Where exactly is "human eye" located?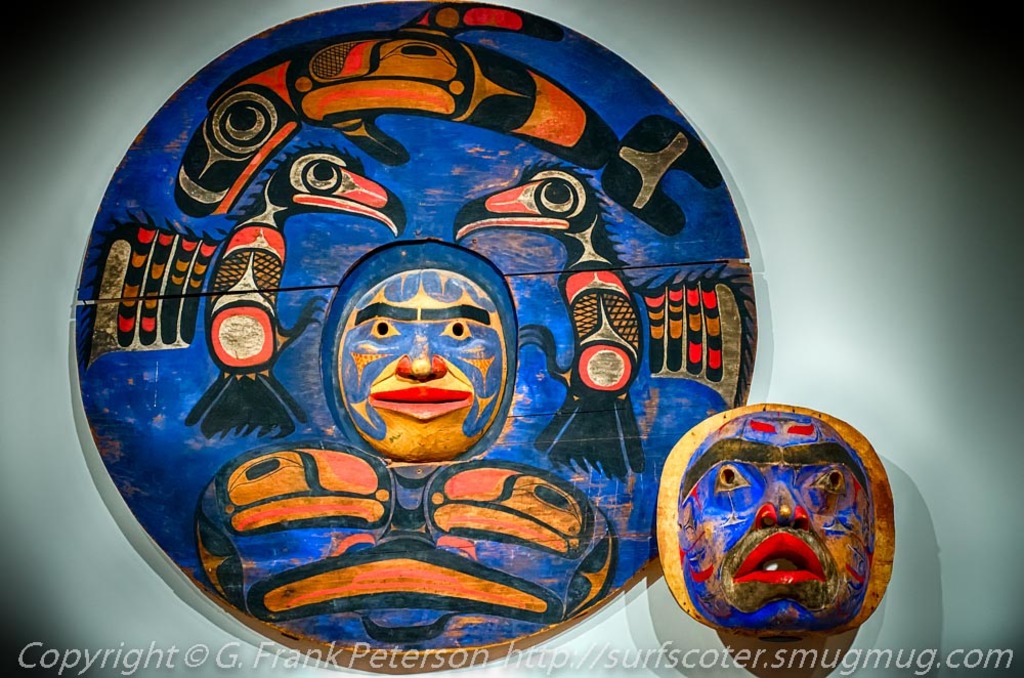
Its bounding box is bbox=(441, 319, 471, 346).
